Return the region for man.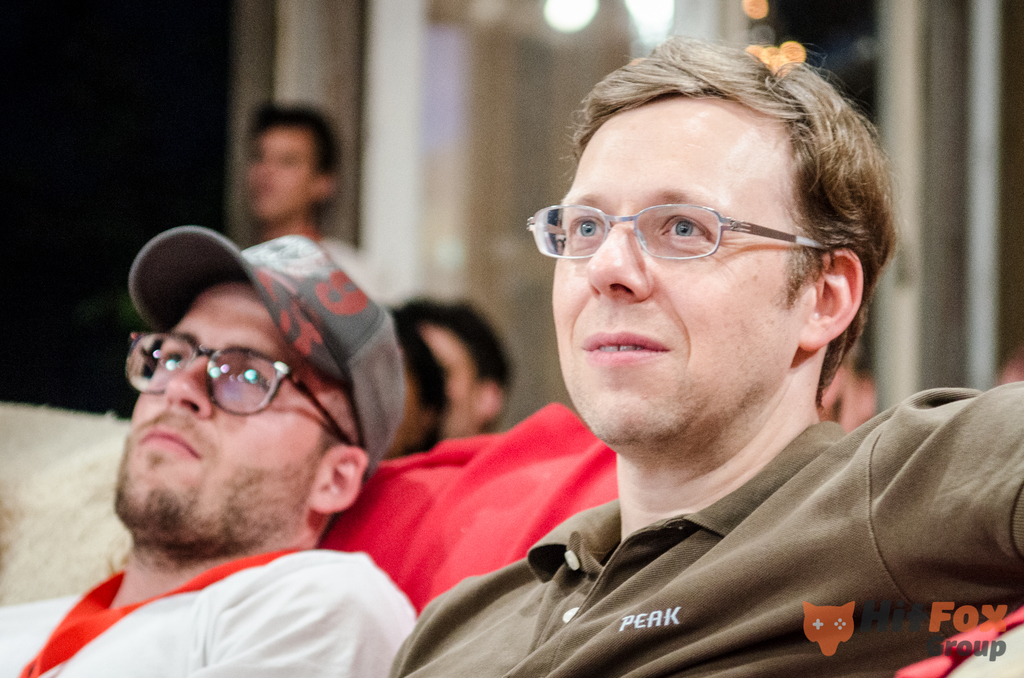
l=241, t=95, r=343, b=244.
